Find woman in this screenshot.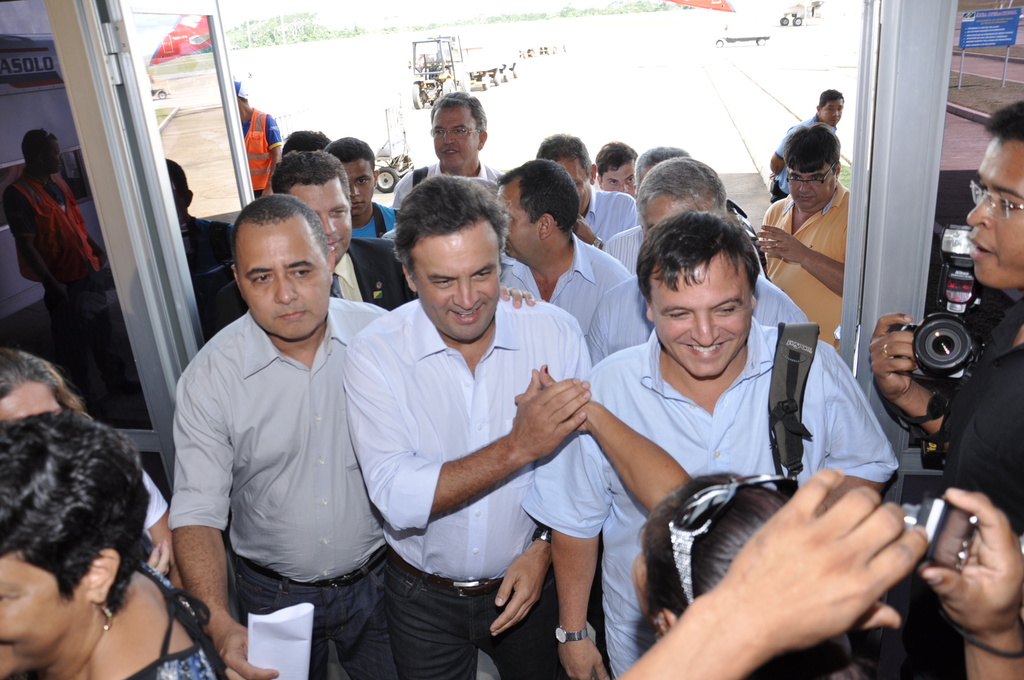
The bounding box for woman is BBox(0, 410, 223, 679).
